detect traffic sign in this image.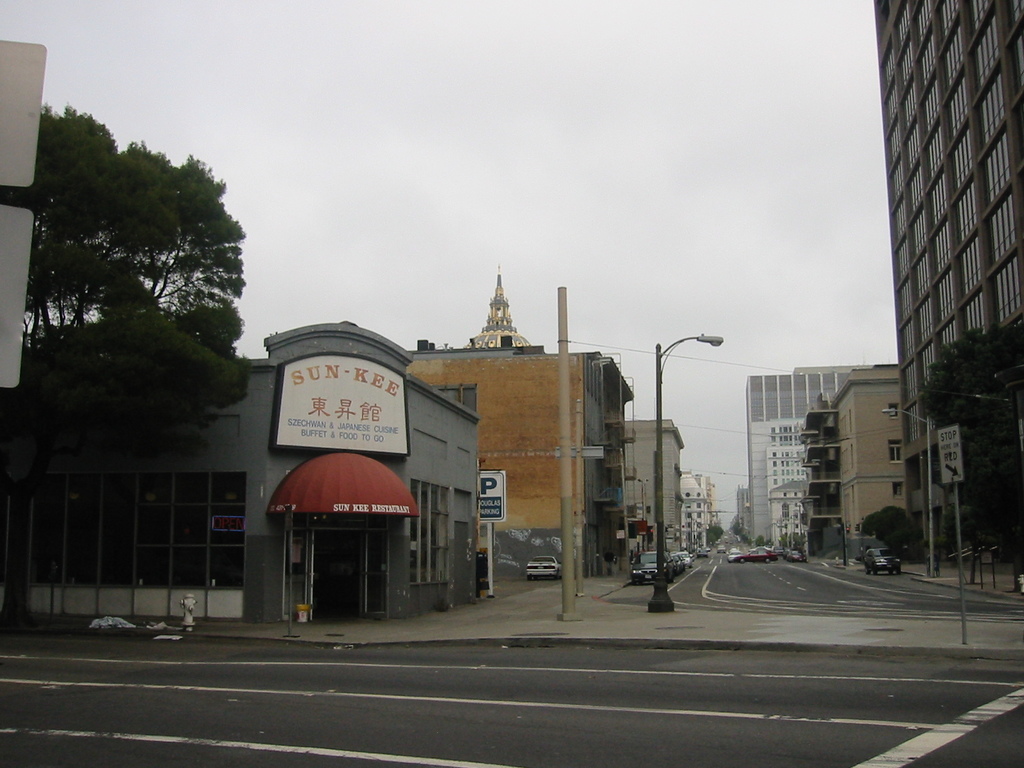
Detection: l=478, t=469, r=506, b=518.
